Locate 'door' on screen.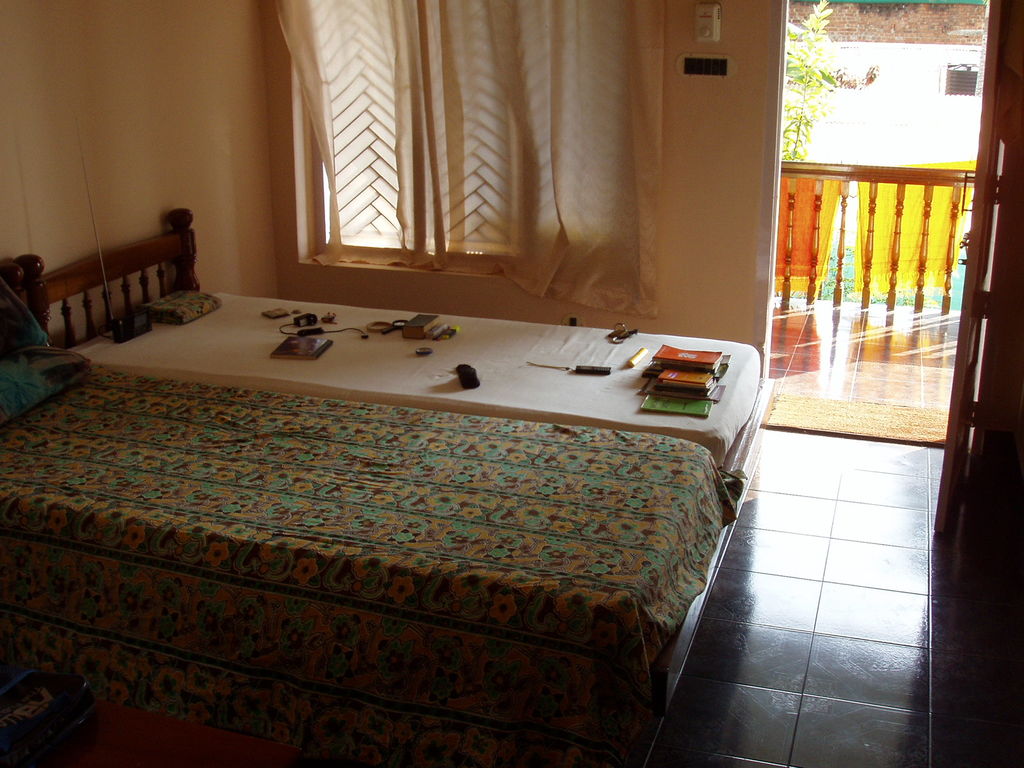
On screen at 934, 0, 1007, 533.
